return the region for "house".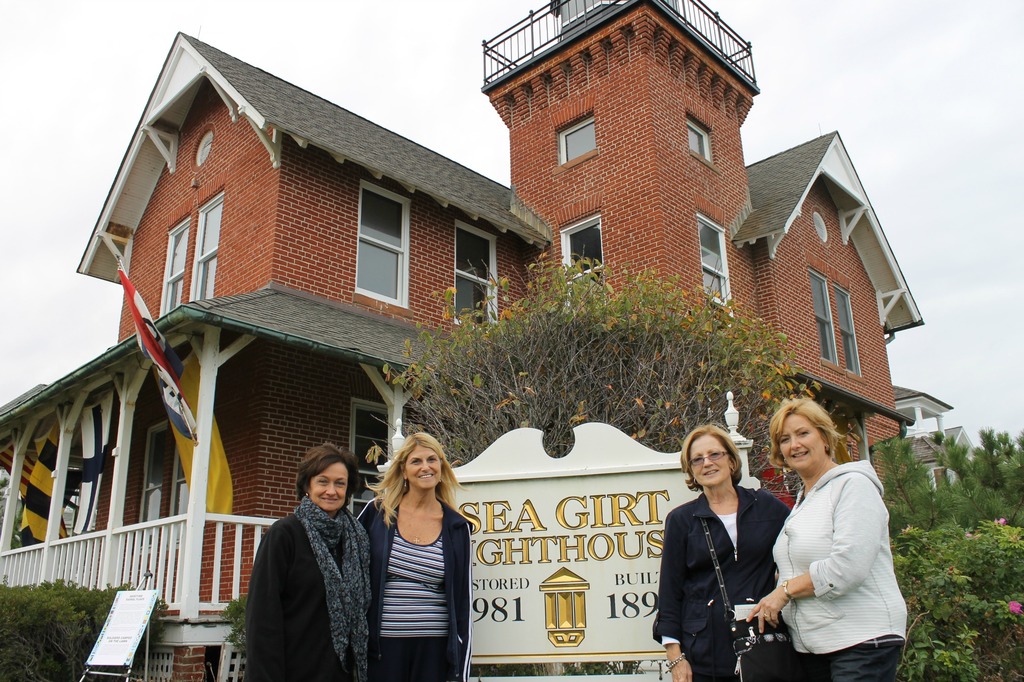
detection(892, 385, 975, 497).
